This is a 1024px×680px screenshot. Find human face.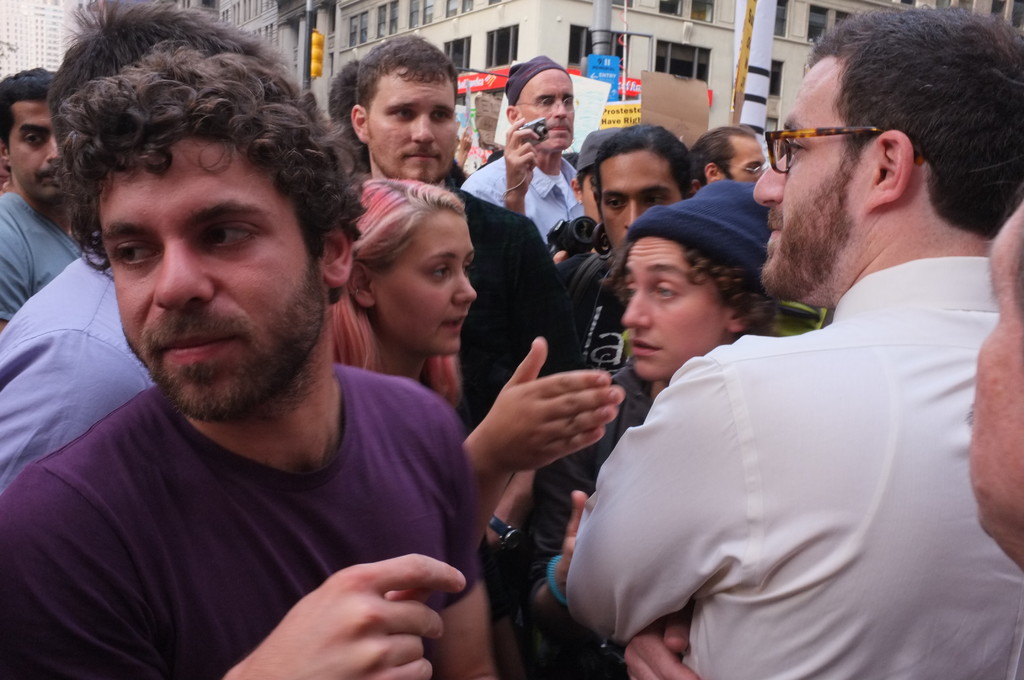
Bounding box: <bbox>9, 104, 64, 206</bbox>.
